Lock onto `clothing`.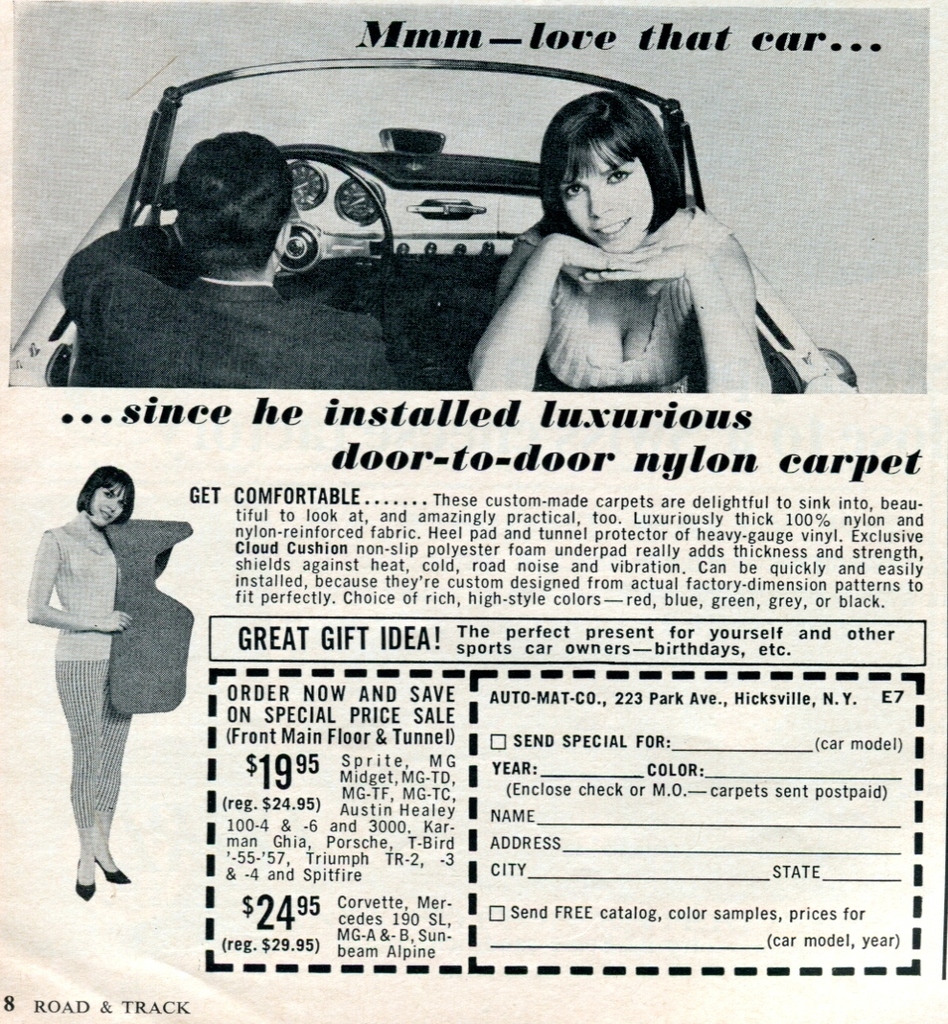
Locked: Rect(513, 209, 730, 412).
